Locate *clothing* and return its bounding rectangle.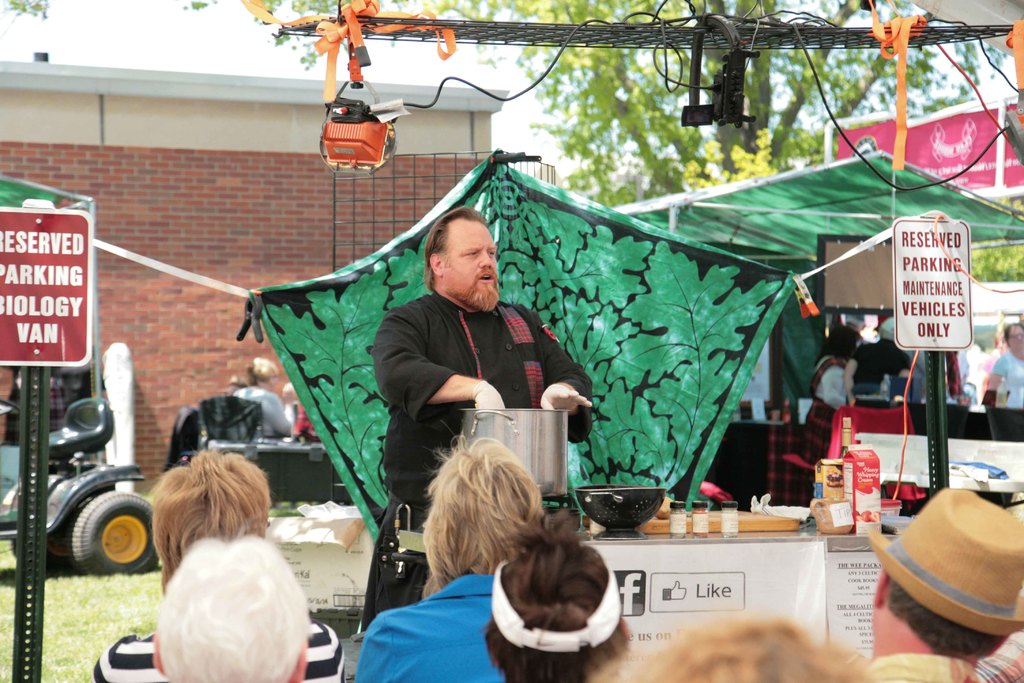
{"x1": 93, "y1": 630, "x2": 341, "y2": 682}.
